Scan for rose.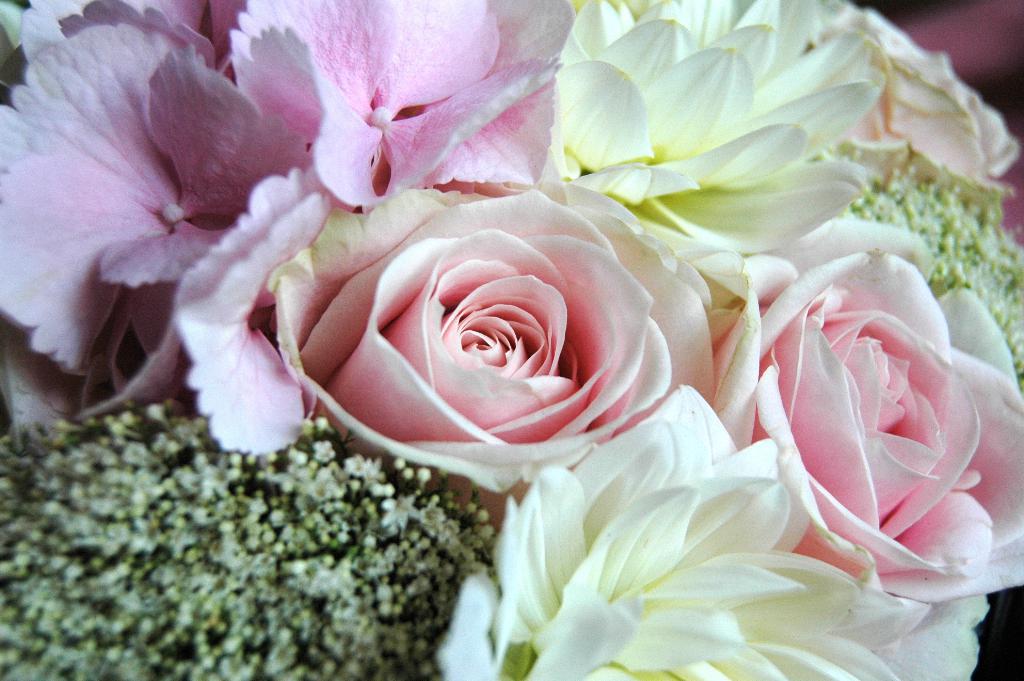
Scan result: pyautogui.locateOnScreen(717, 246, 1023, 605).
